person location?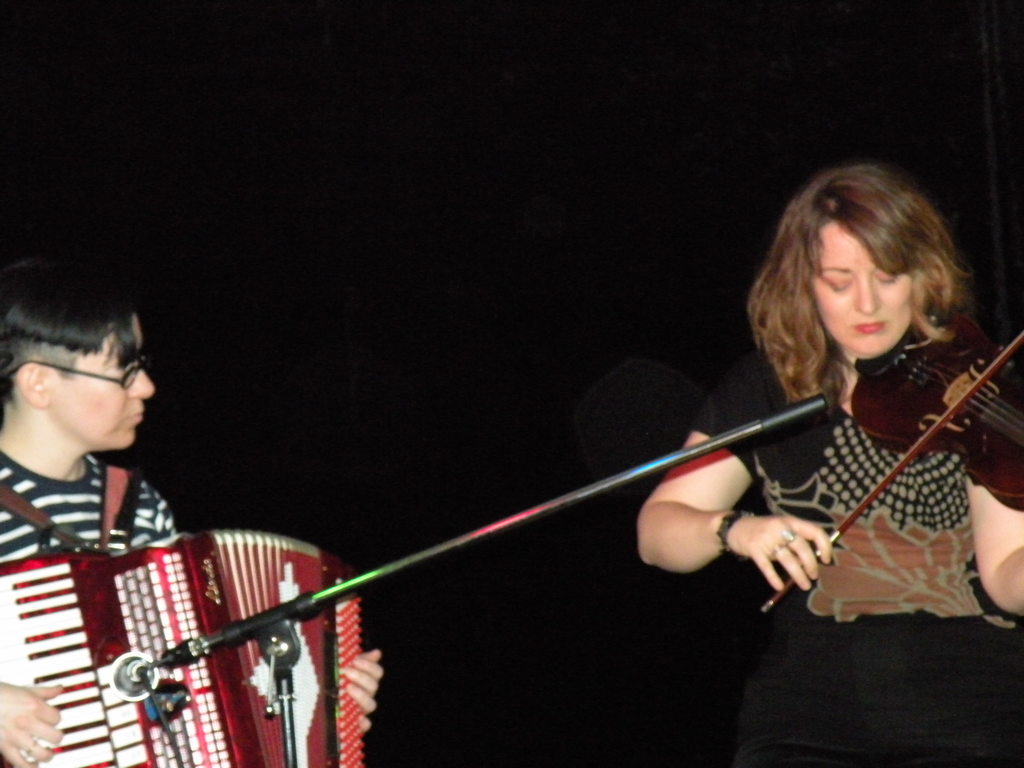
<bbox>0, 259, 387, 767</bbox>
